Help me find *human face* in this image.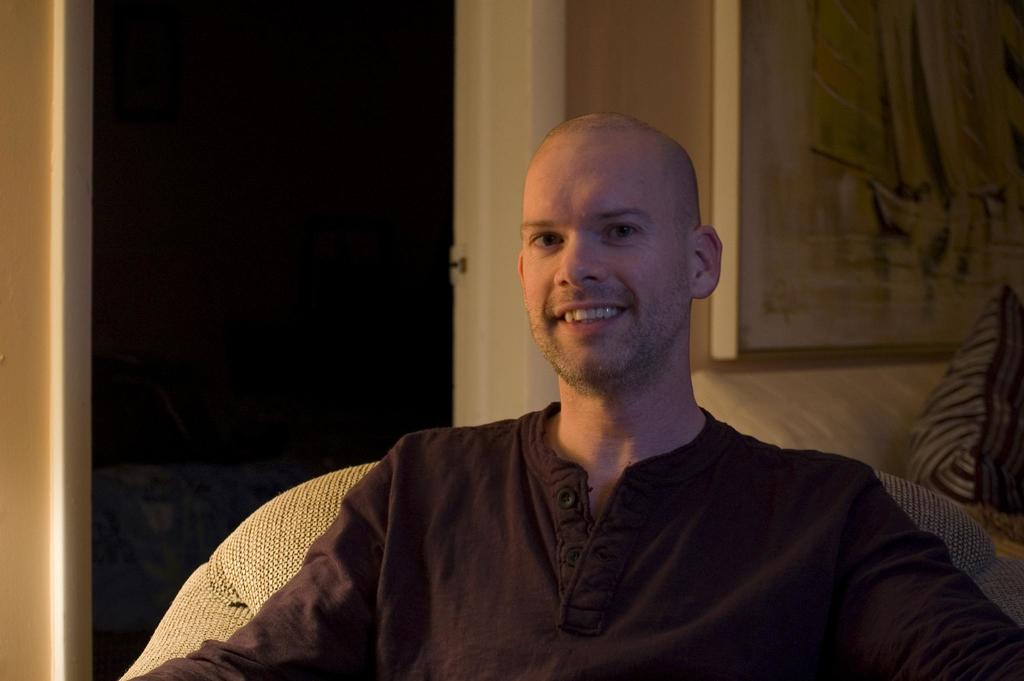
Found it: bbox=[525, 157, 681, 387].
